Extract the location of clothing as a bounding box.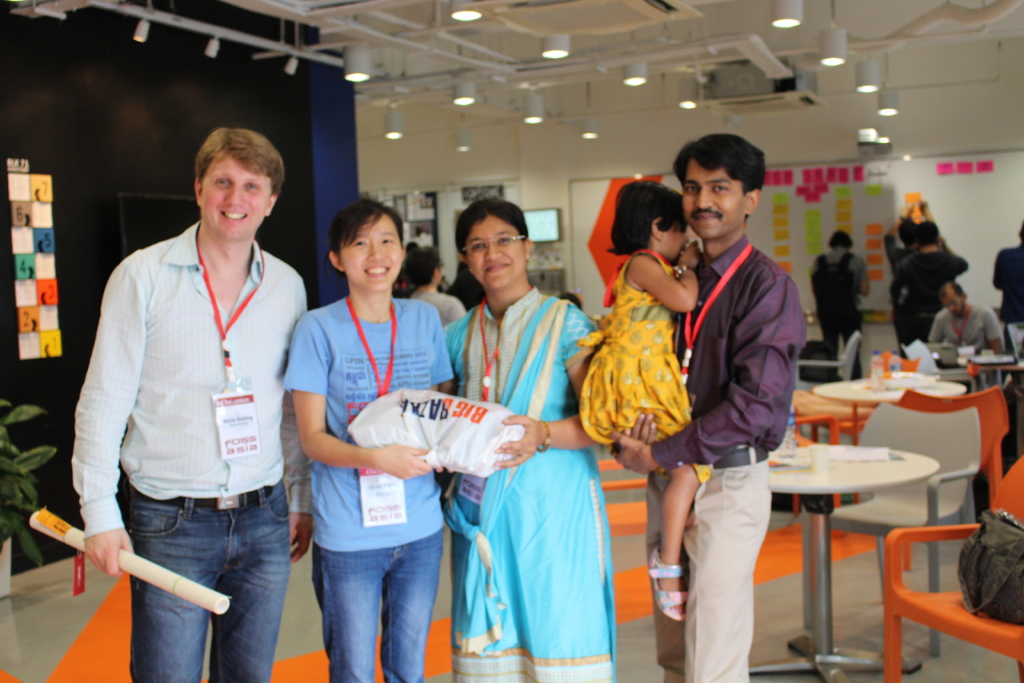
(448, 283, 650, 682).
